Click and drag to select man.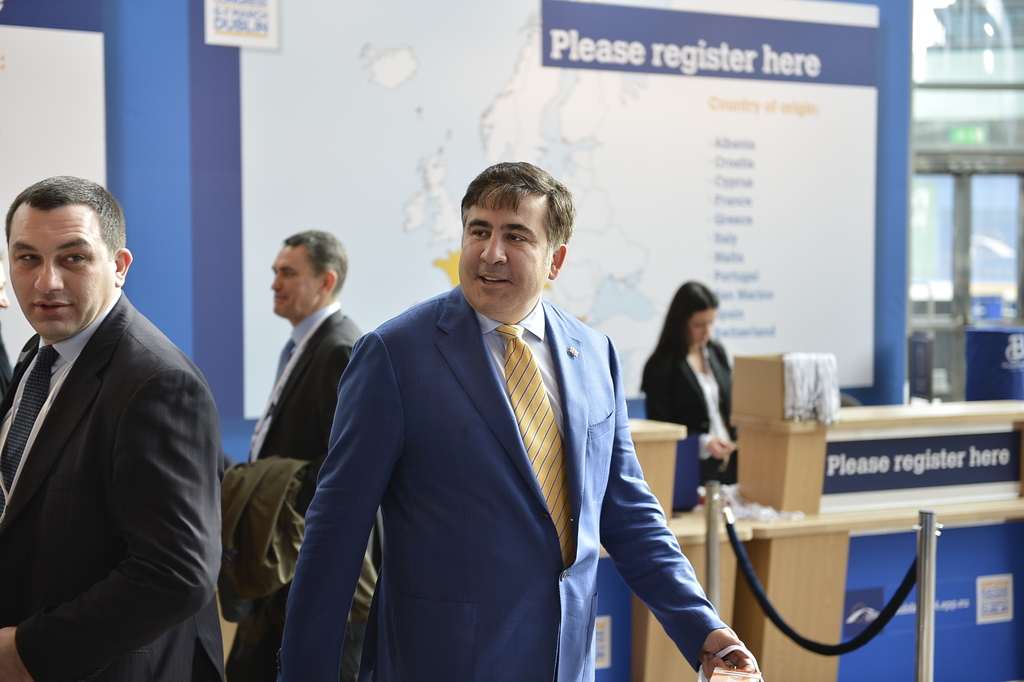
Selection: select_region(0, 172, 230, 681).
